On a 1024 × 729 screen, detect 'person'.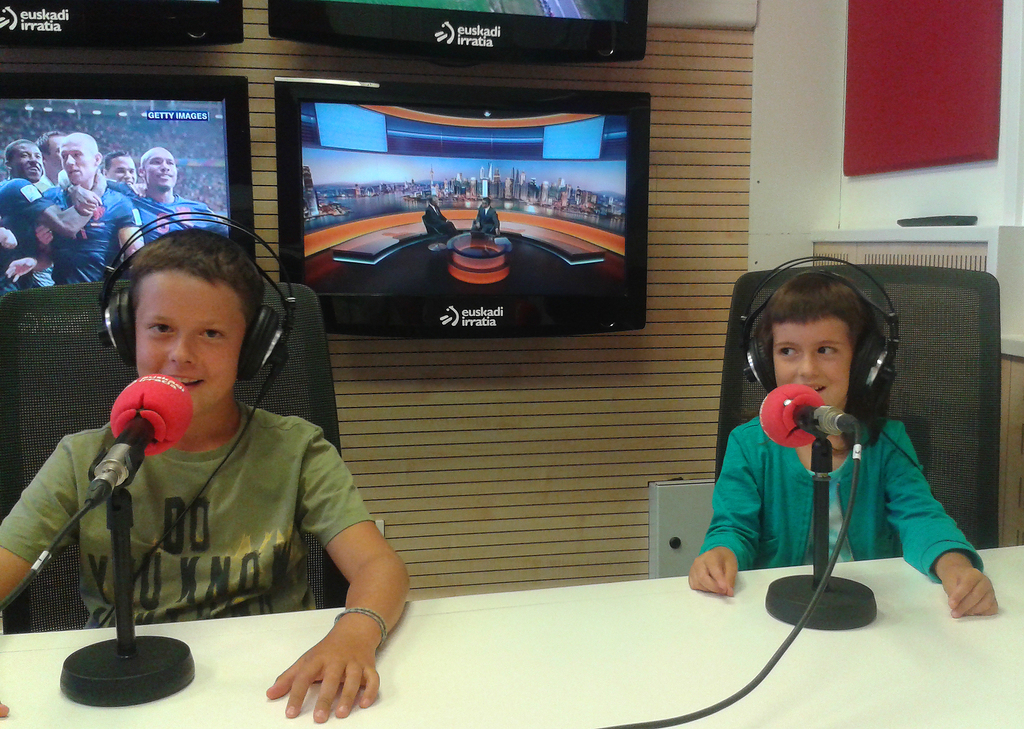
[x1=100, y1=151, x2=144, y2=201].
